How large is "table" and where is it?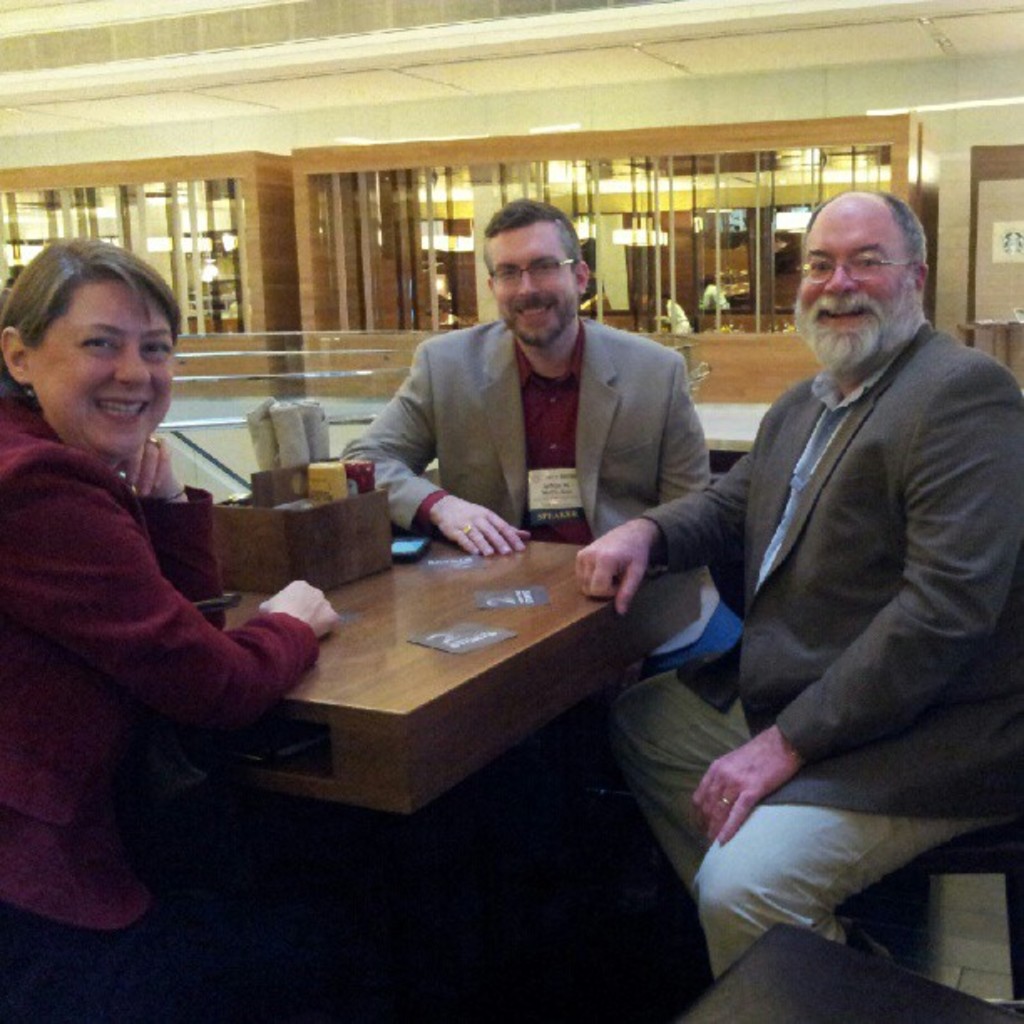
Bounding box: l=179, t=482, r=676, b=873.
